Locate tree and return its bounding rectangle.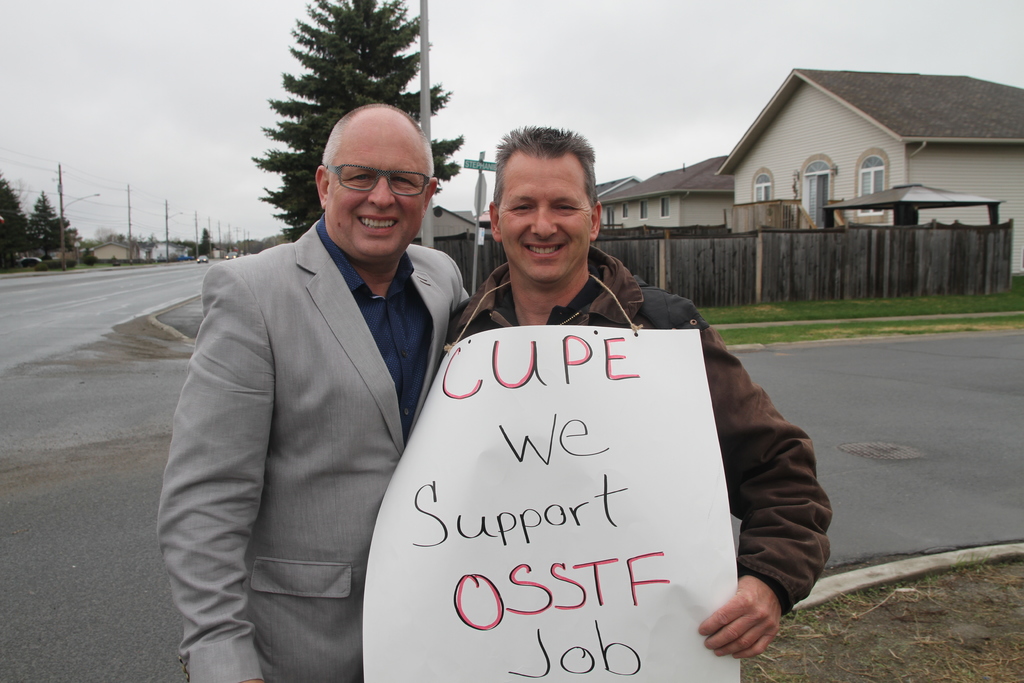
l=196, t=224, r=221, b=252.
